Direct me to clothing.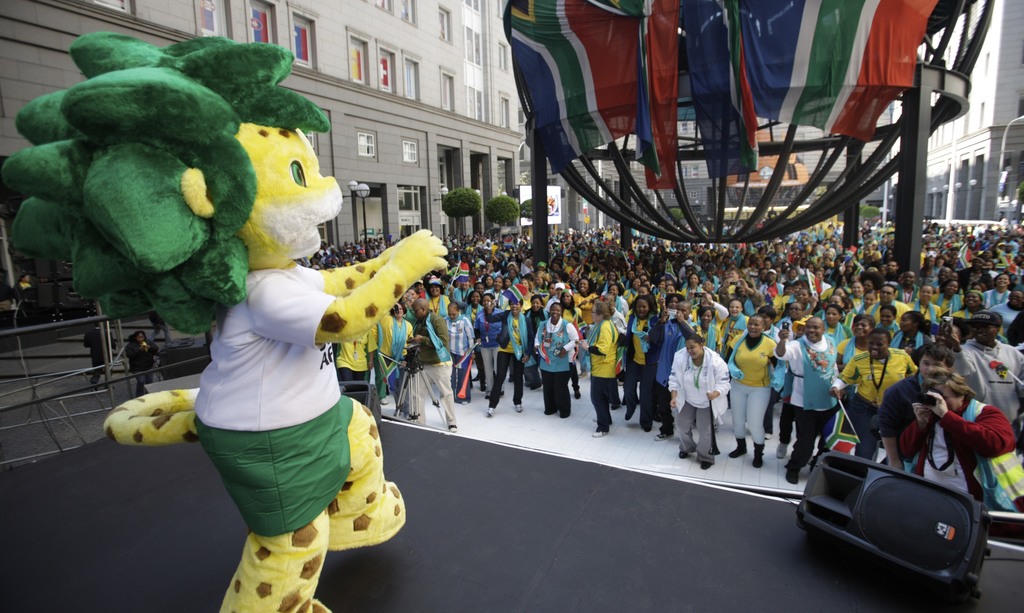
Direction: box(125, 338, 156, 387).
